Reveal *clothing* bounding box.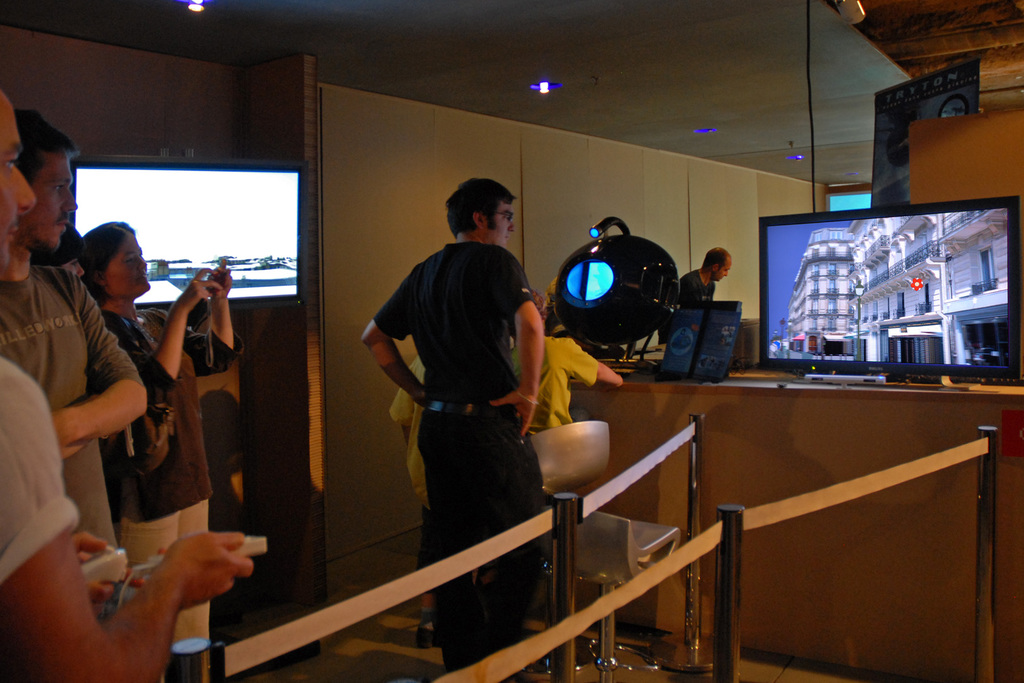
Revealed: l=0, t=362, r=89, b=581.
